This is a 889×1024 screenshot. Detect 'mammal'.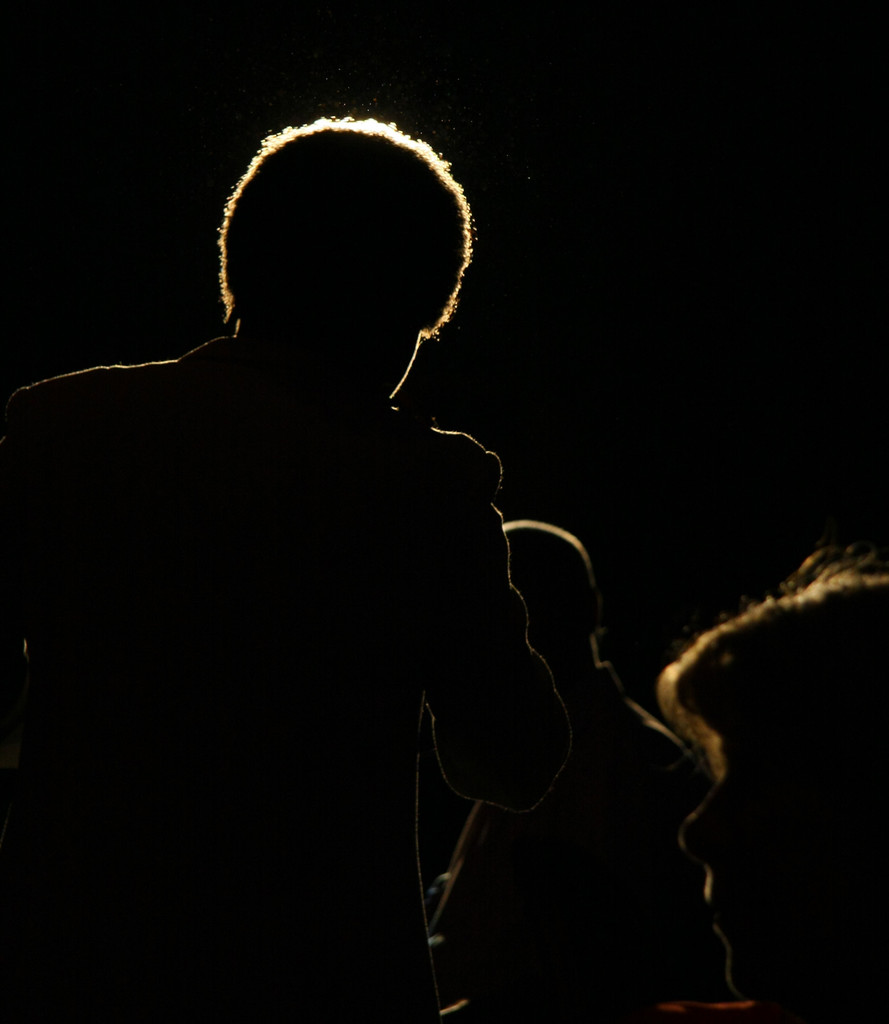
crop(648, 526, 888, 1021).
